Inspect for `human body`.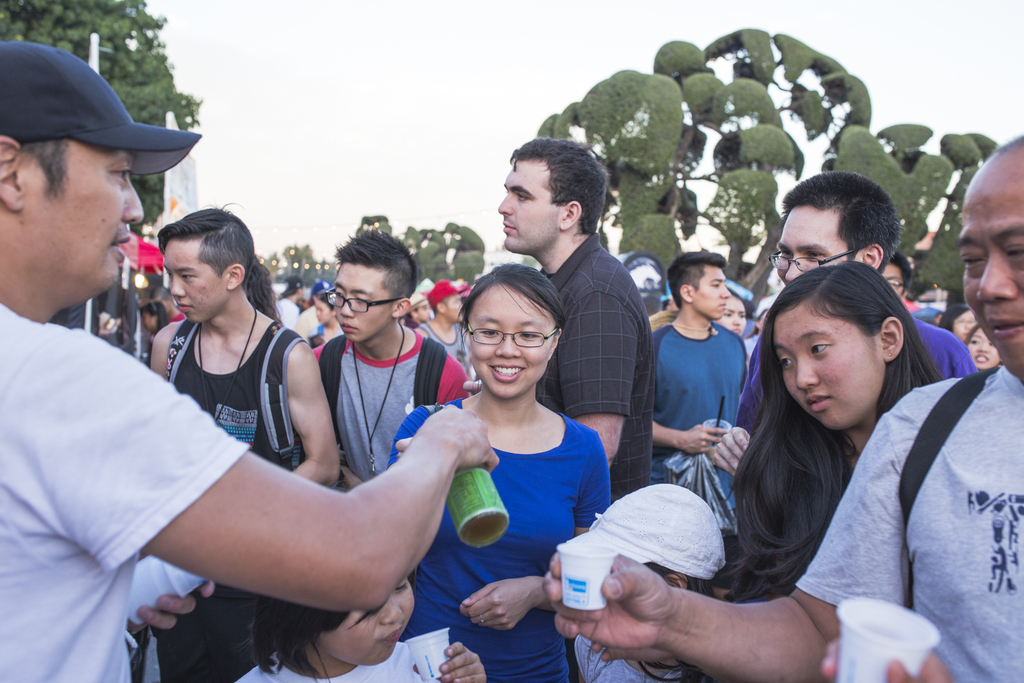
Inspection: 543,364,1023,682.
